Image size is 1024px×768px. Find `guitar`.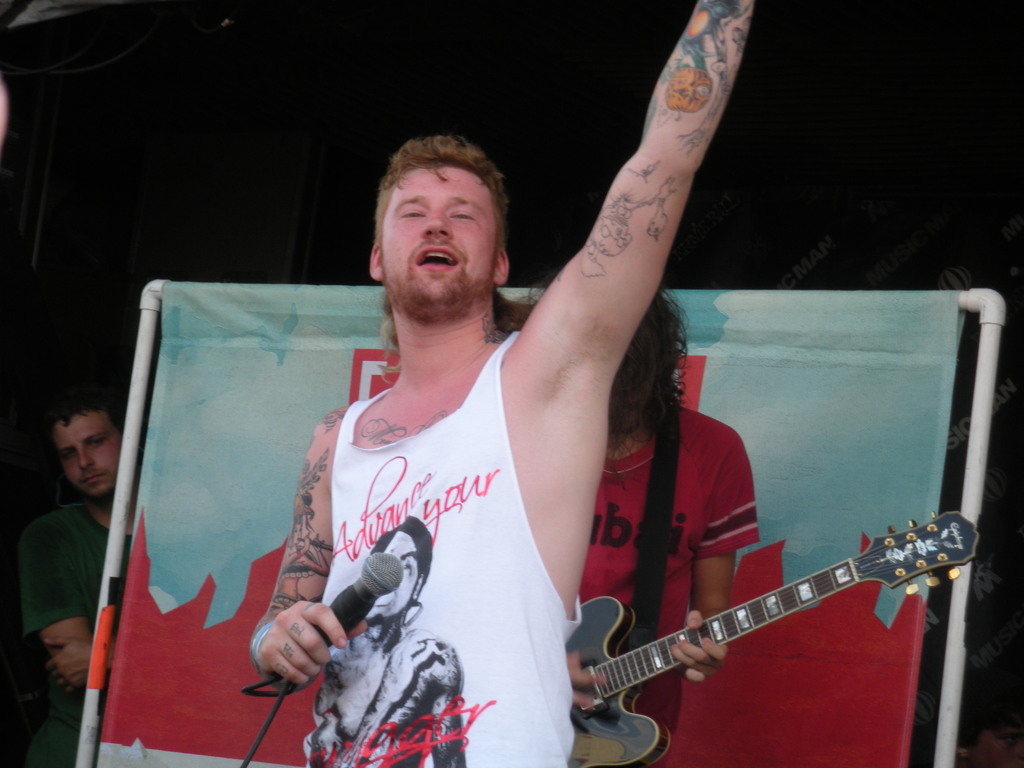
[563, 508, 982, 767].
